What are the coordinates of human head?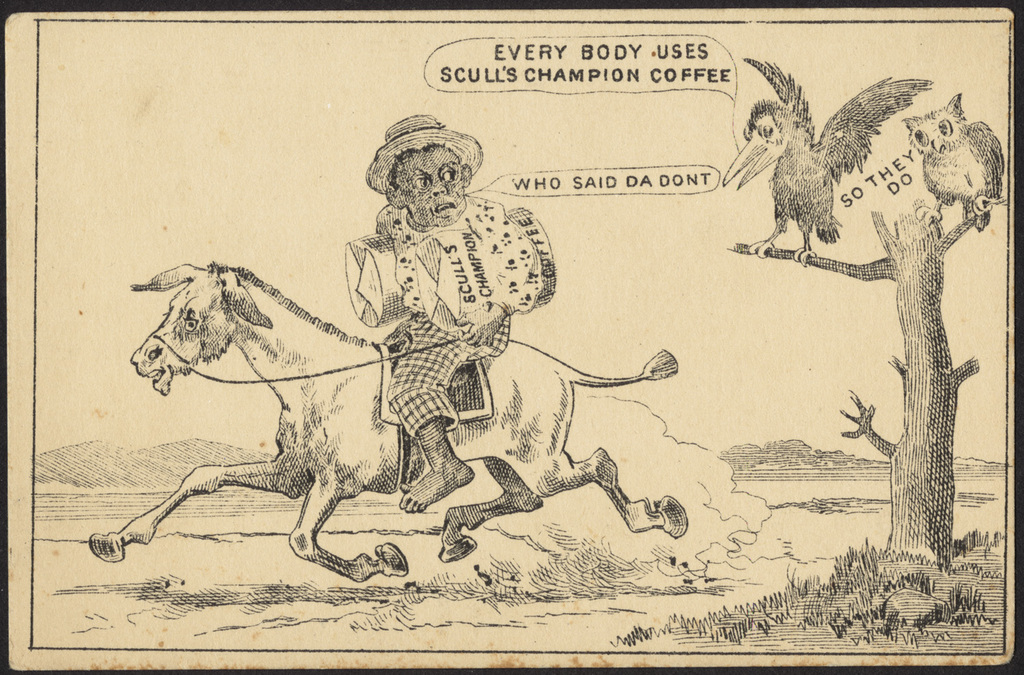
<bbox>350, 105, 484, 225</bbox>.
